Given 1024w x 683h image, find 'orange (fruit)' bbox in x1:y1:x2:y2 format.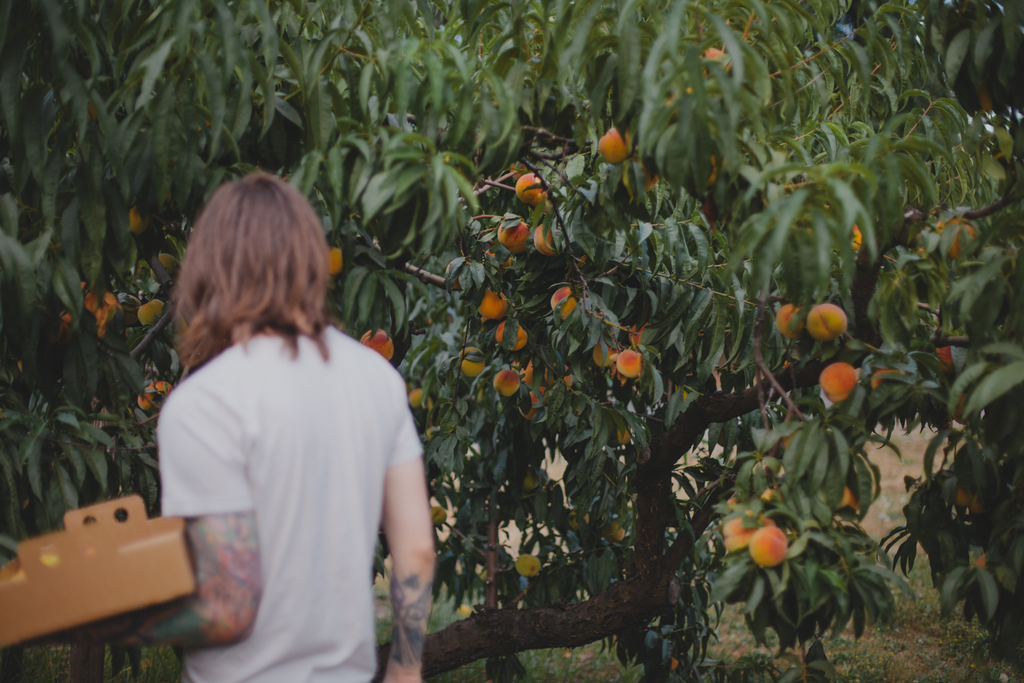
529:225:560:253.
